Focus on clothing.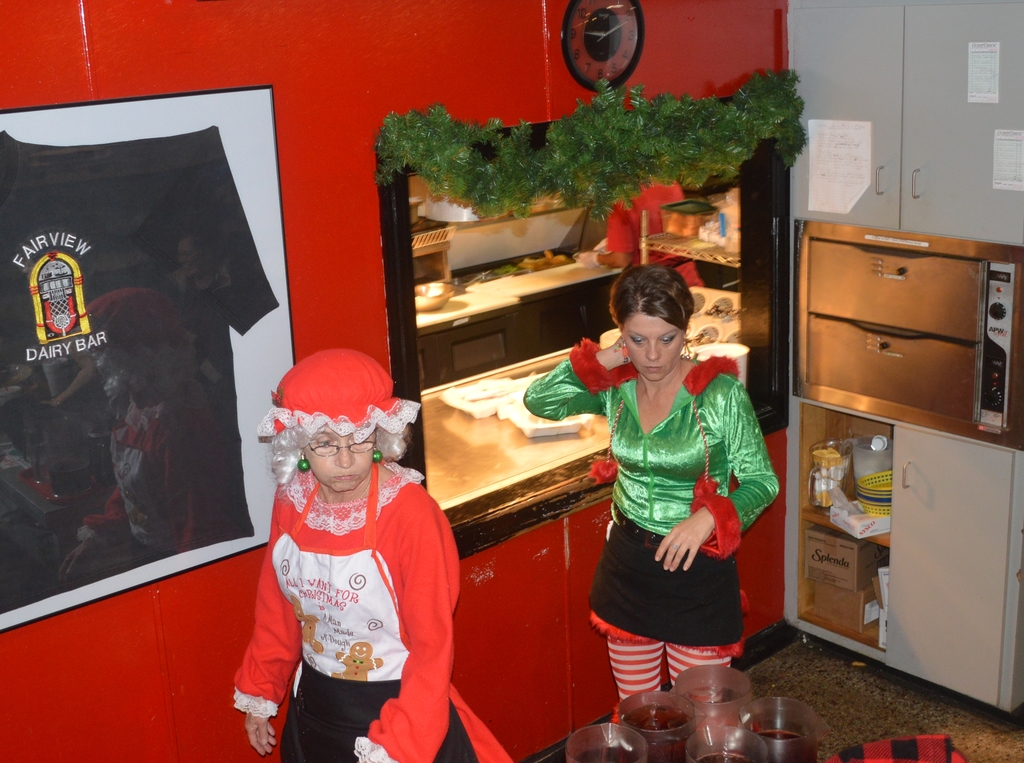
Focused at {"left": 525, "top": 340, "right": 777, "bottom": 705}.
